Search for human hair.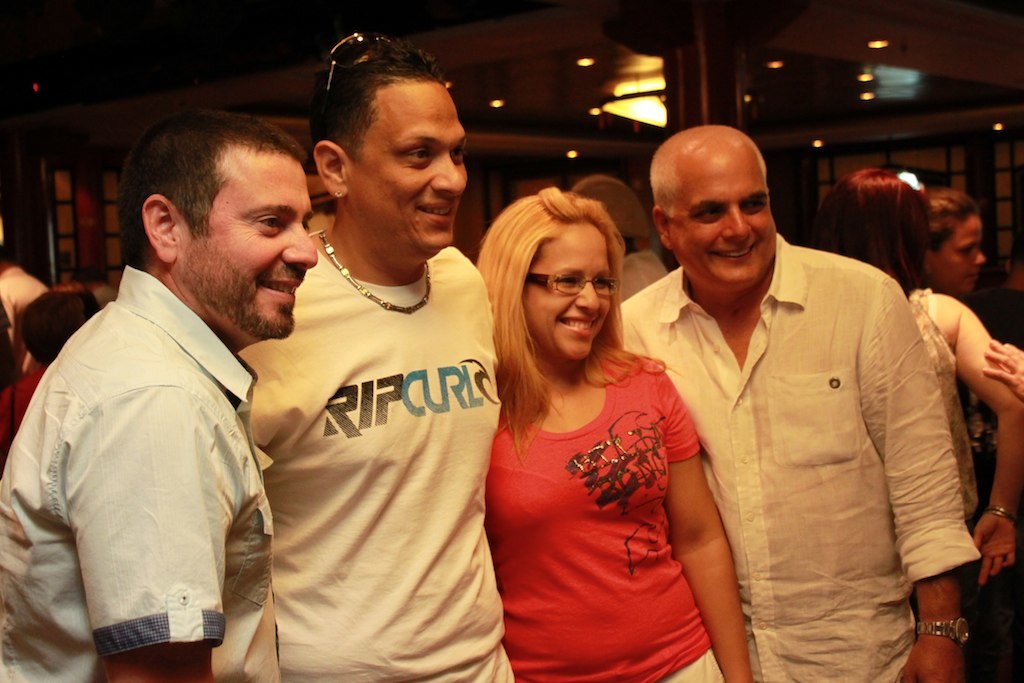
Found at pyautogui.locateOnScreen(810, 169, 928, 294).
